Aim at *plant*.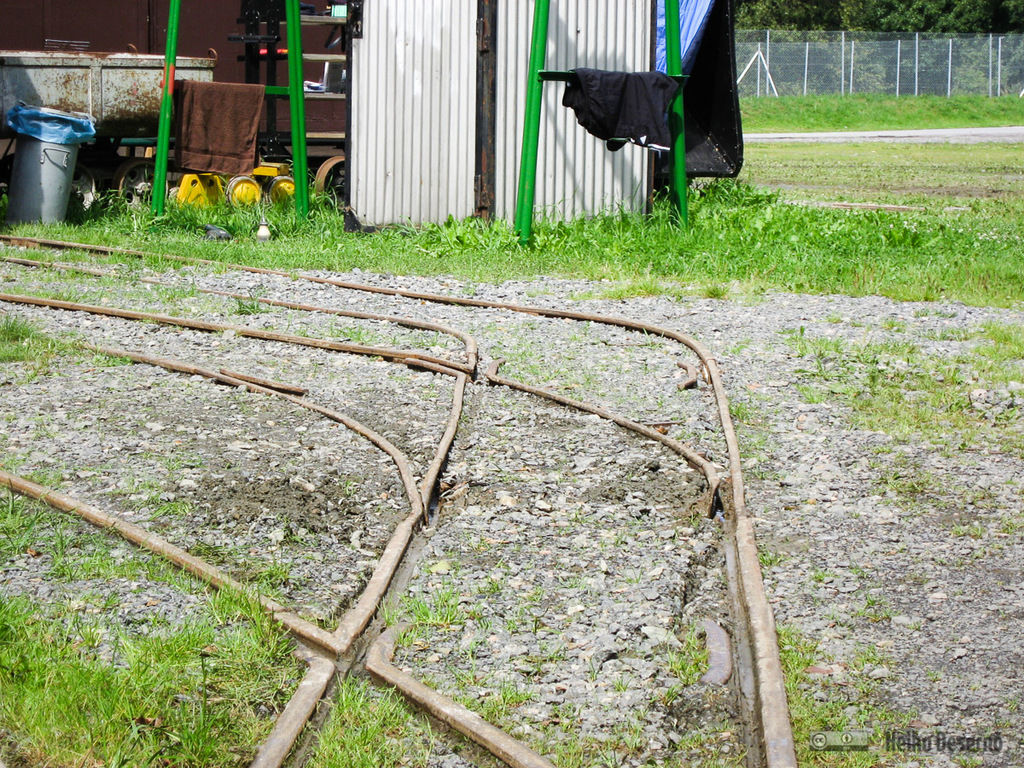
Aimed at bbox=[559, 523, 574, 539].
